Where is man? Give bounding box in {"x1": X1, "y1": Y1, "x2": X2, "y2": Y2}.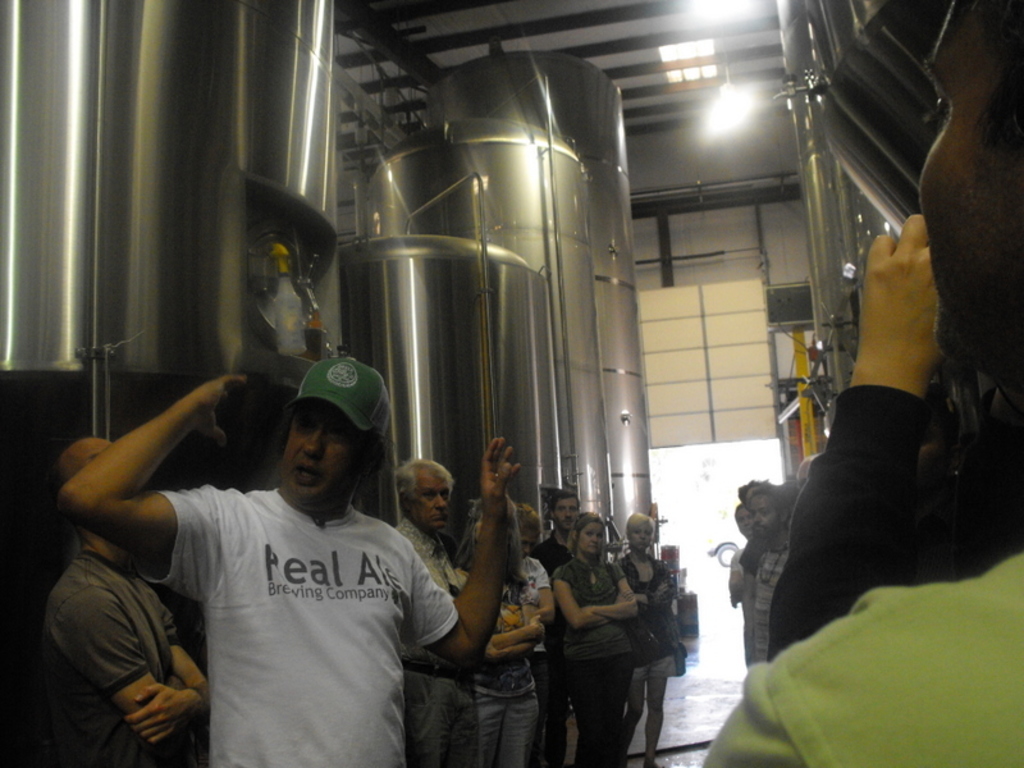
{"x1": 751, "y1": 486, "x2": 794, "y2": 668}.
